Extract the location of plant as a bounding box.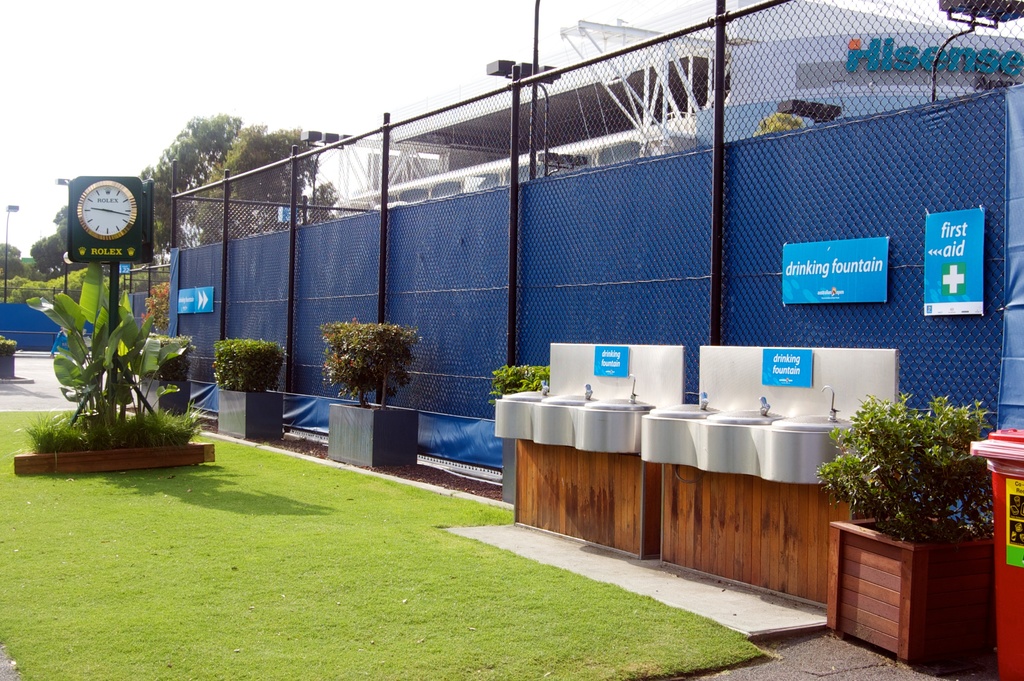
locate(0, 332, 21, 348).
